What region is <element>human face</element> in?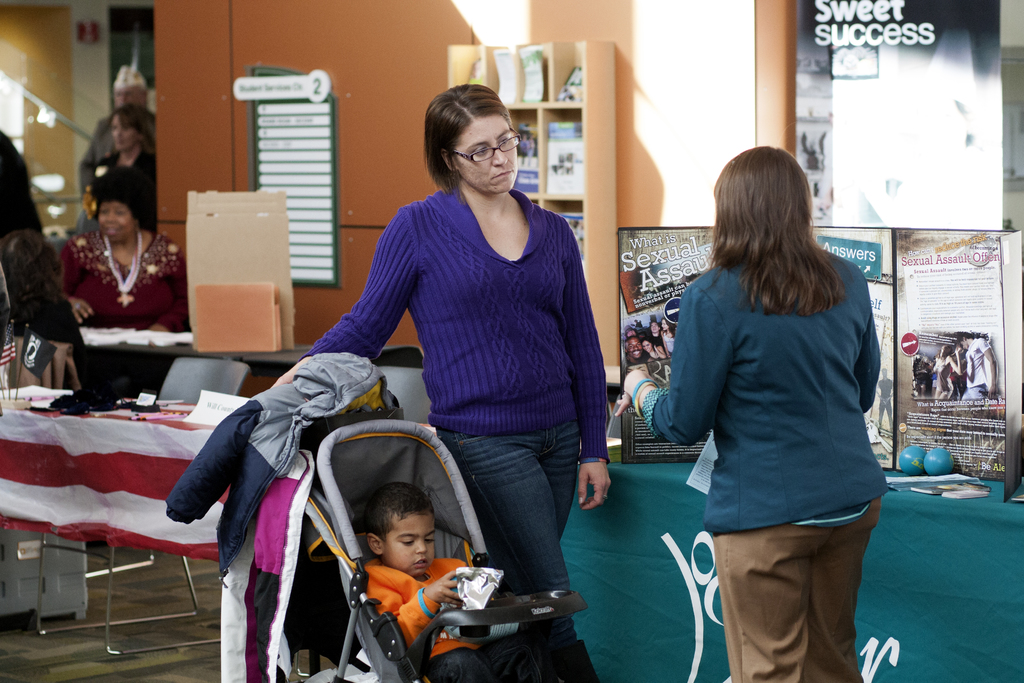
x1=97 y1=204 x2=138 y2=244.
